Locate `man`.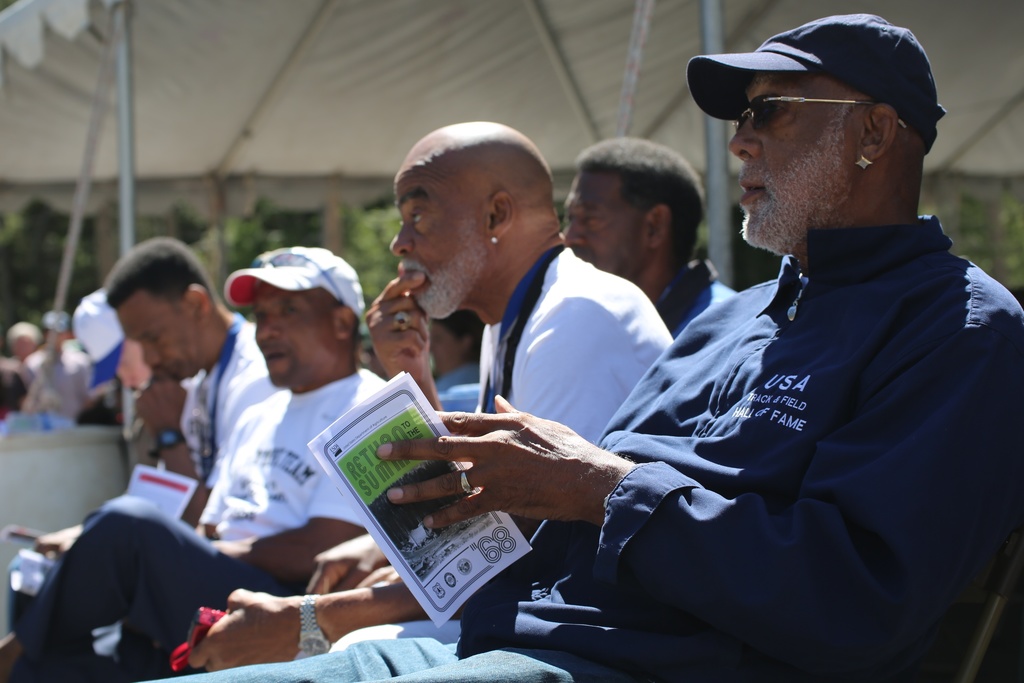
Bounding box: left=0, top=233, right=281, bottom=671.
